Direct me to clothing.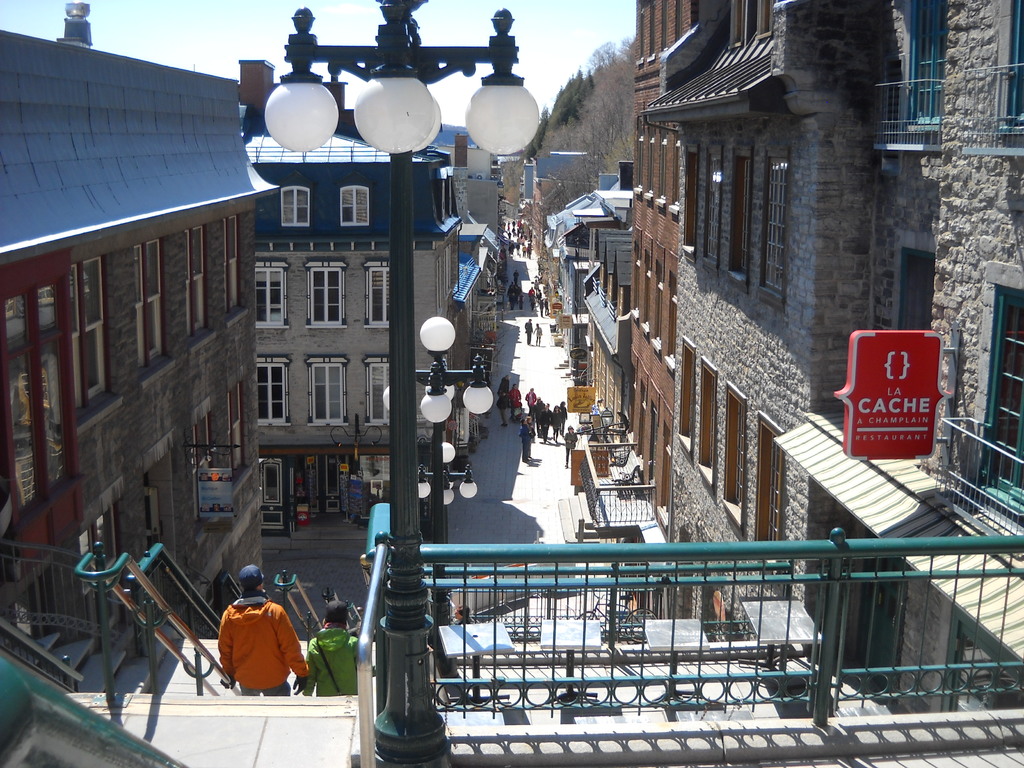
Direction: x1=497, y1=378, x2=509, y2=393.
